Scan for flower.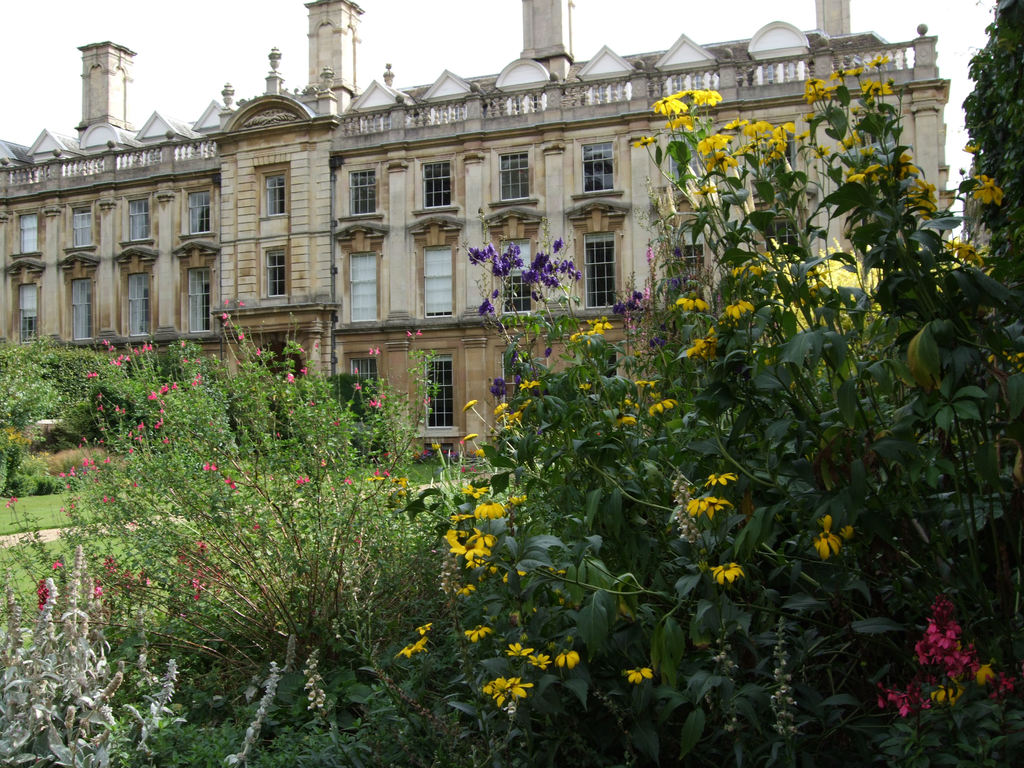
Scan result: (left=905, top=177, right=938, bottom=223).
